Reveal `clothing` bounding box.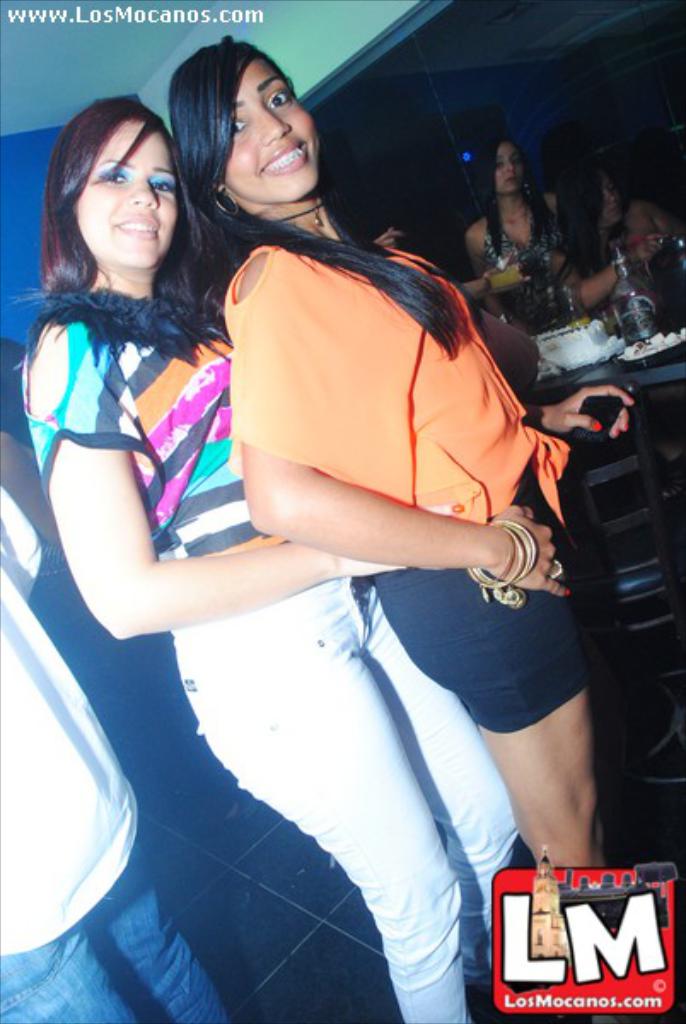
Revealed: [left=225, top=246, right=592, bottom=730].
